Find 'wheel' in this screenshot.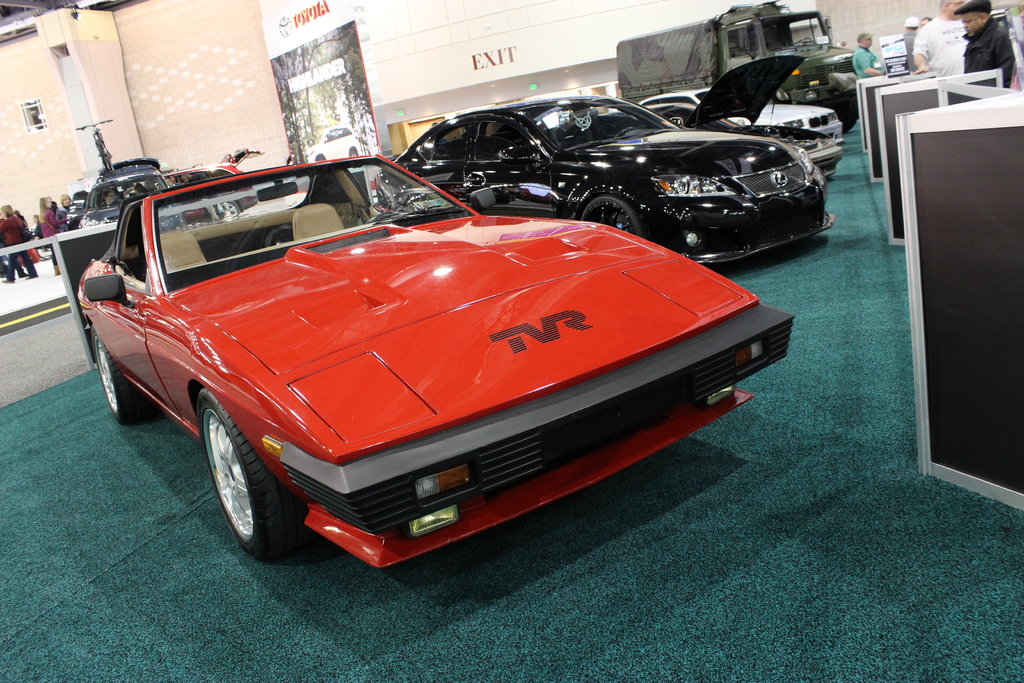
The bounding box for 'wheel' is {"x1": 580, "y1": 193, "x2": 653, "y2": 237}.
